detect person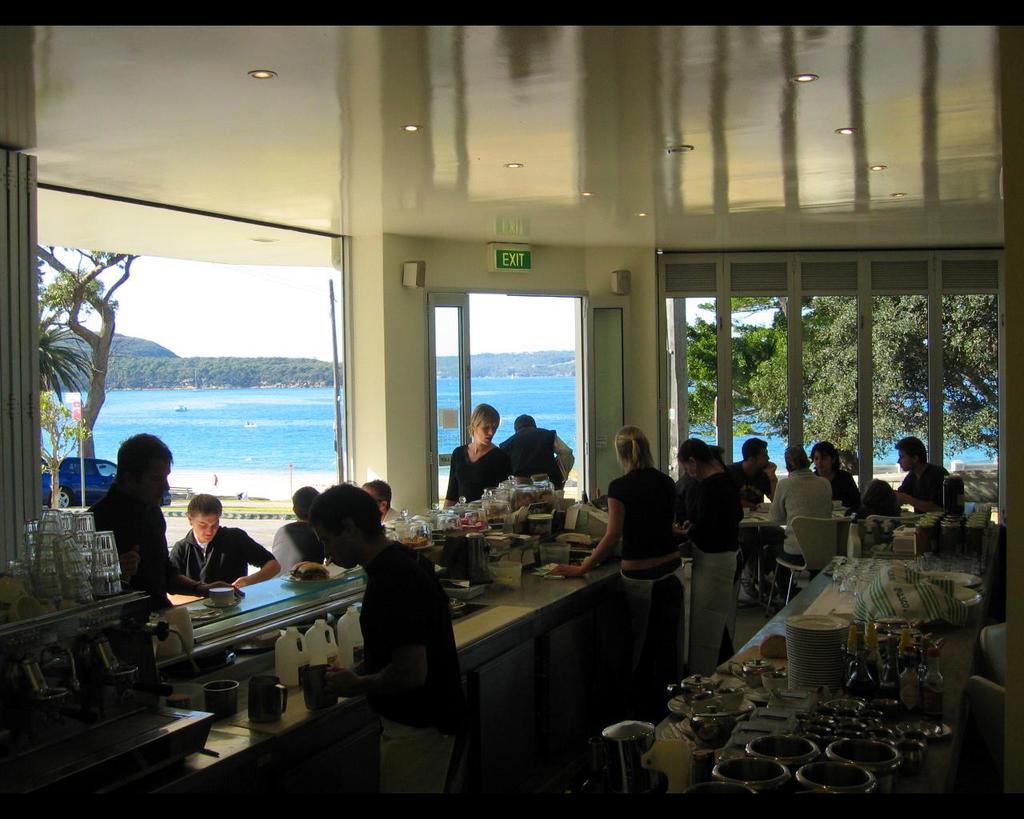
(434, 400, 510, 509)
